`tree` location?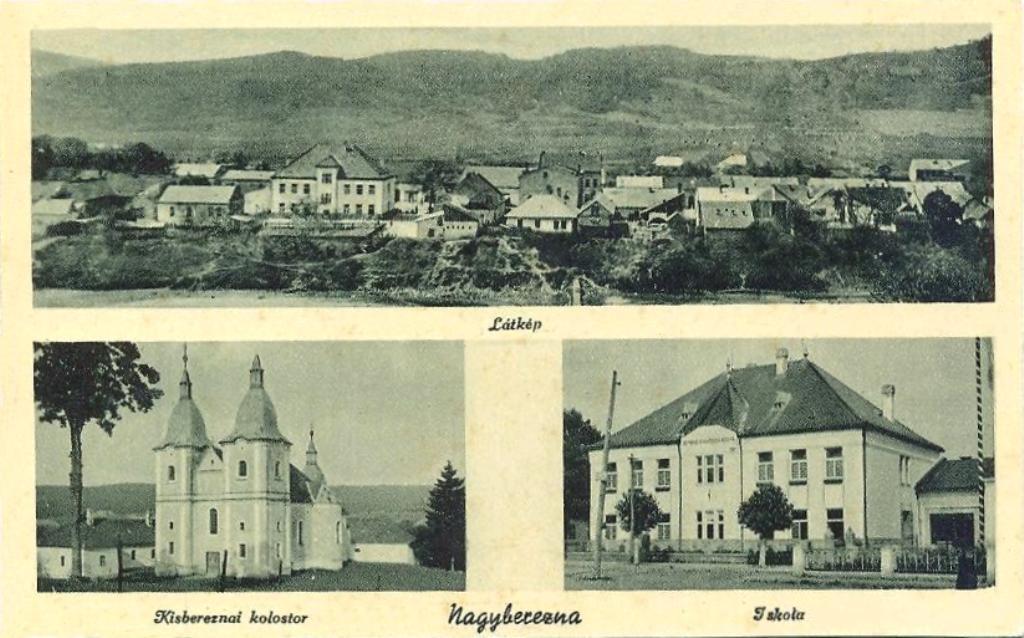
box=[734, 482, 795, 572]
